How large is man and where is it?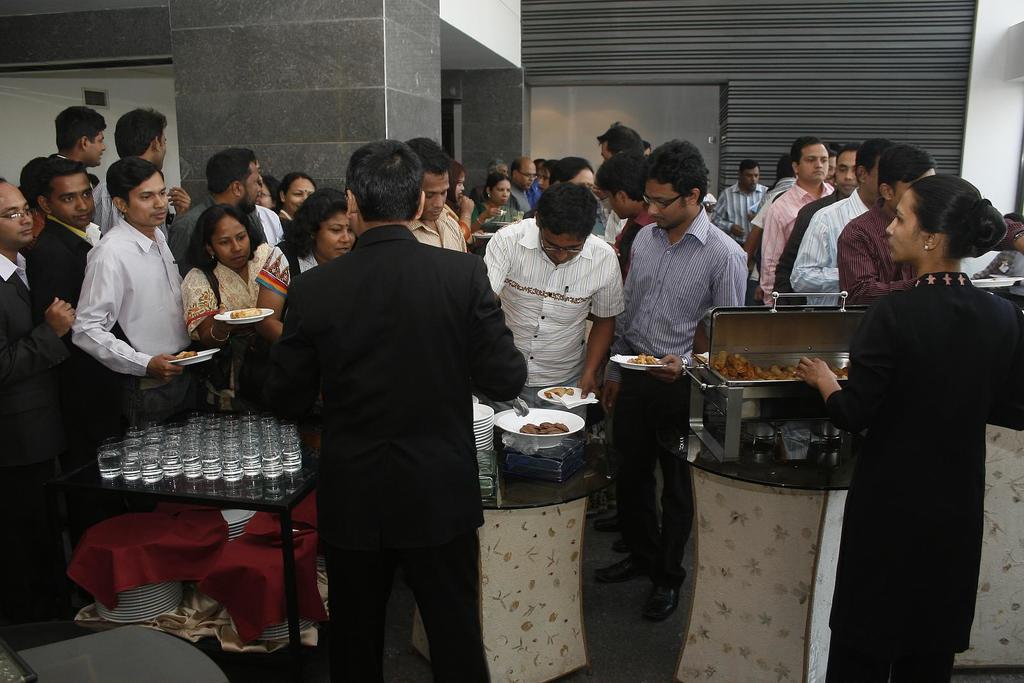
Bounding box: 267,138,527,682.
